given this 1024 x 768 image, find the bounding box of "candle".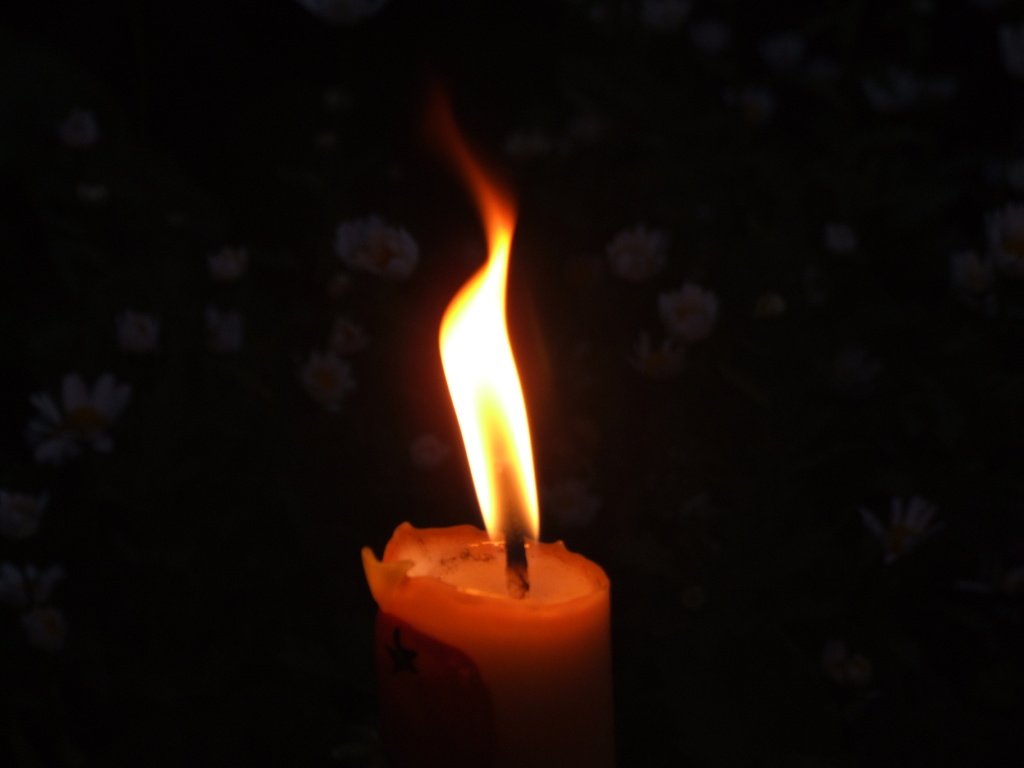
bbox=(362, 90, 613, 764).
